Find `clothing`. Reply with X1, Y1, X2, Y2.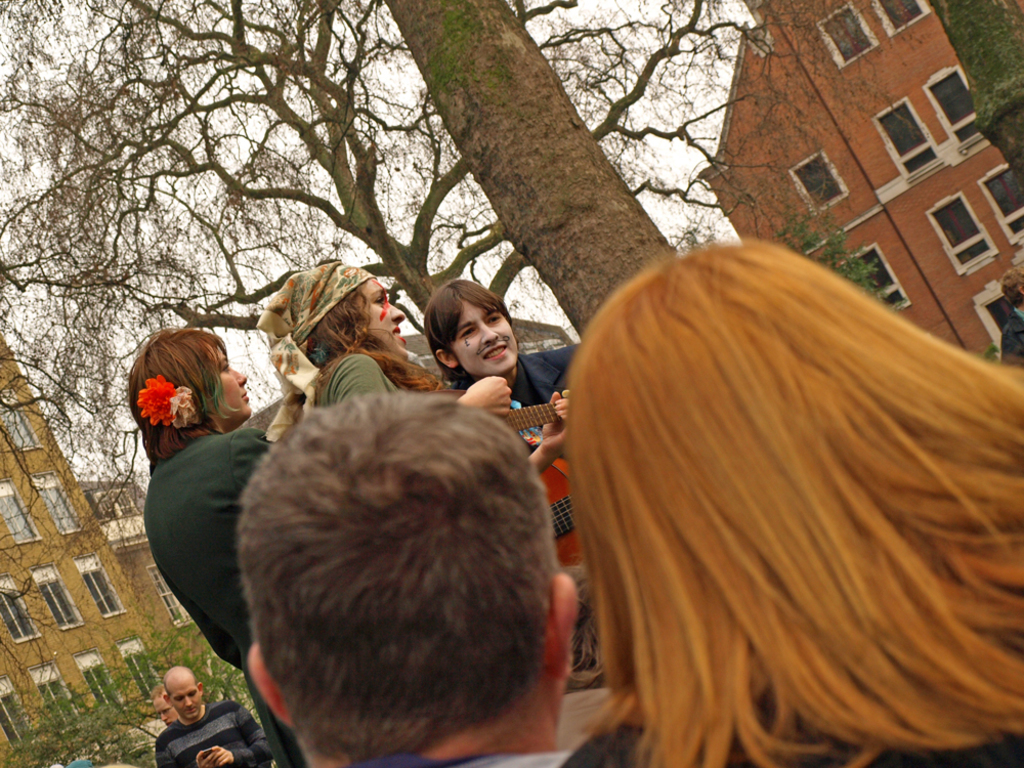
998, 303, 1023, 372.
